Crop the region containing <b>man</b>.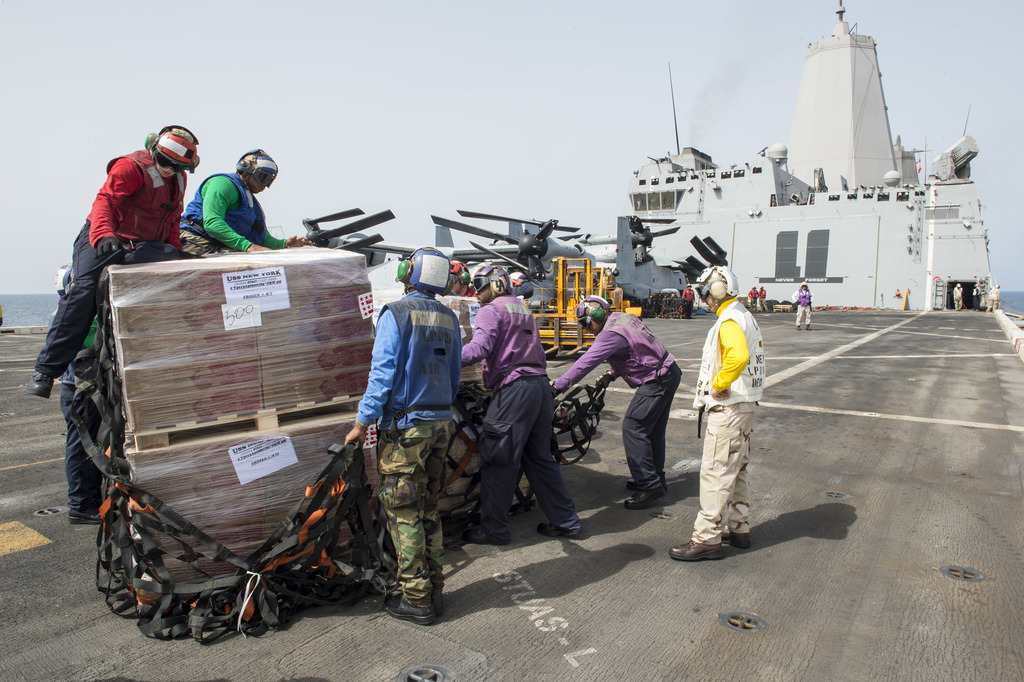
Crop region: region(458, 261, 579, 551).
